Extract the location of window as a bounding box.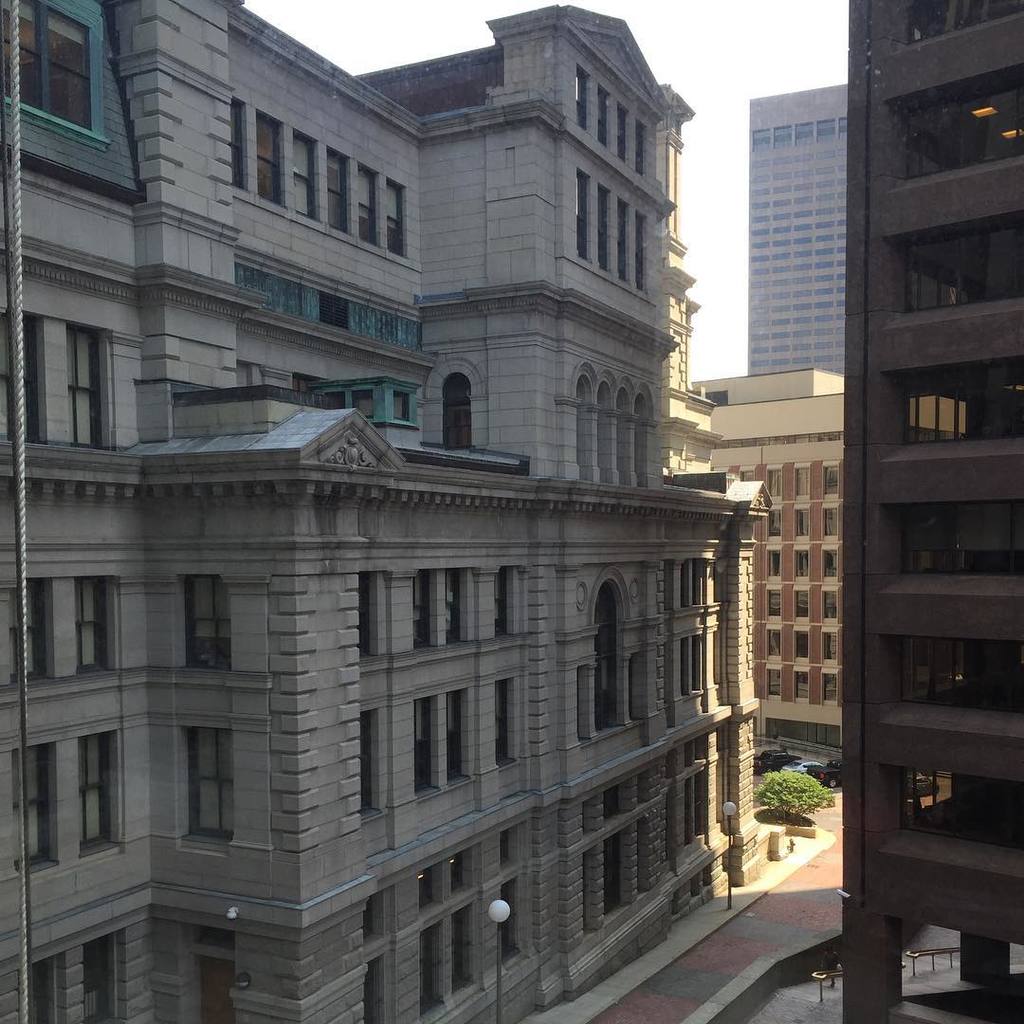
bbox(766, 592, 778, 621).
